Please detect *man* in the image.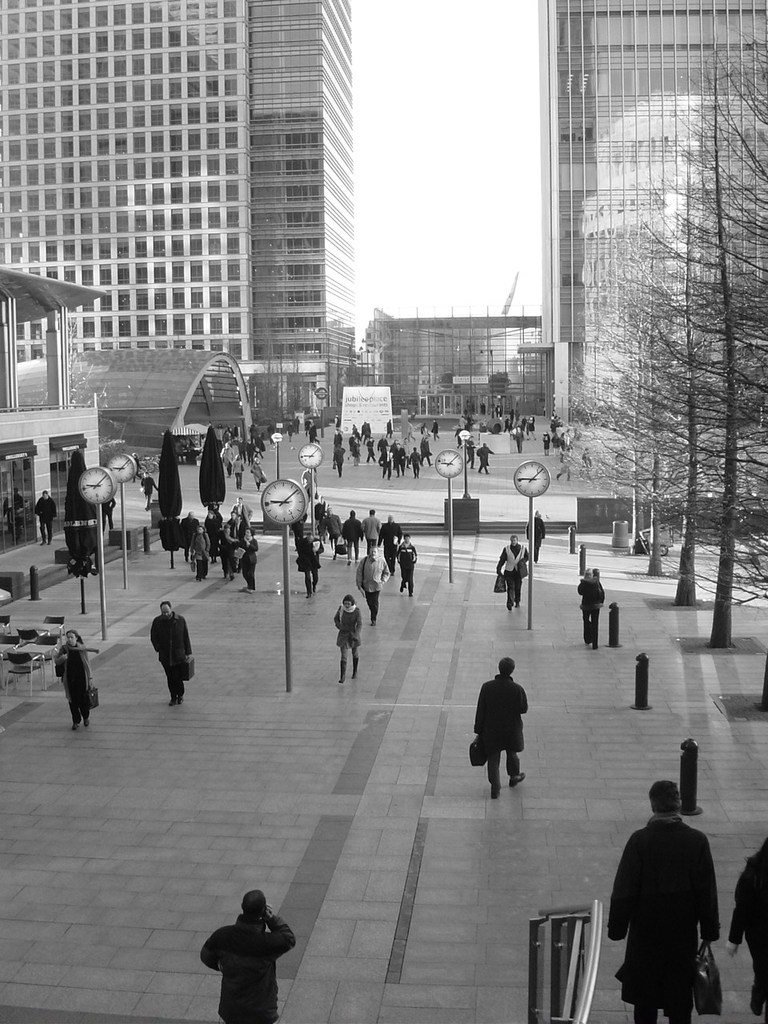
region(396, 529, 418, 598).
